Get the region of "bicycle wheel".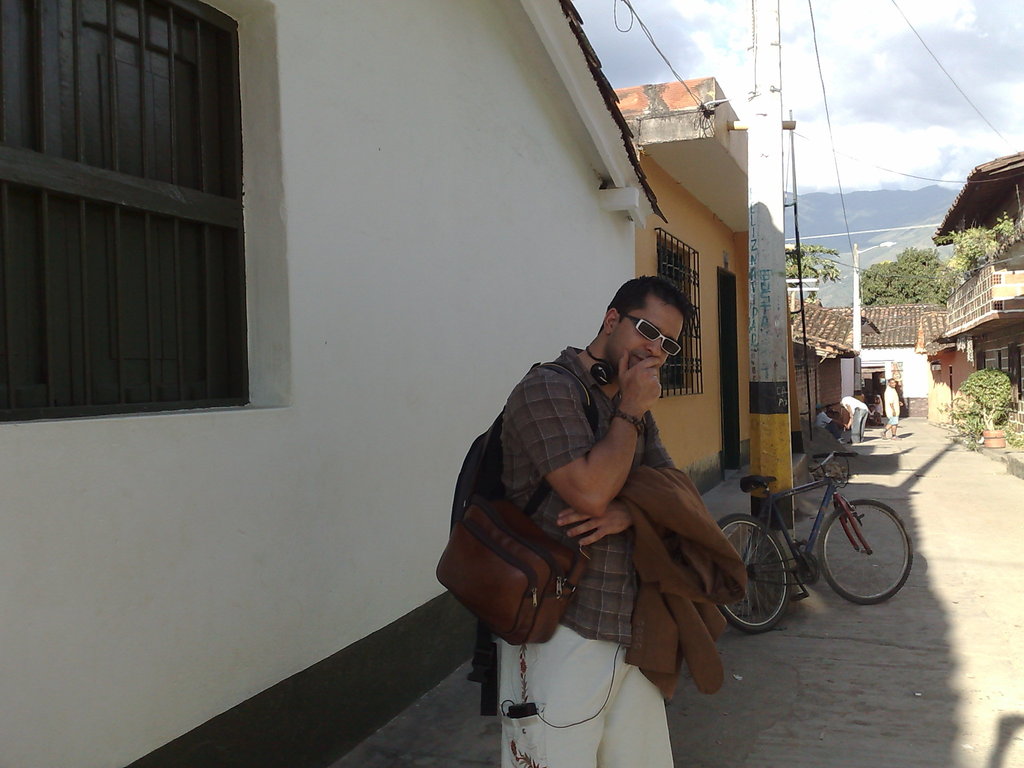
pyautogui.locateOnScreen(806, 509, 895, 608).
